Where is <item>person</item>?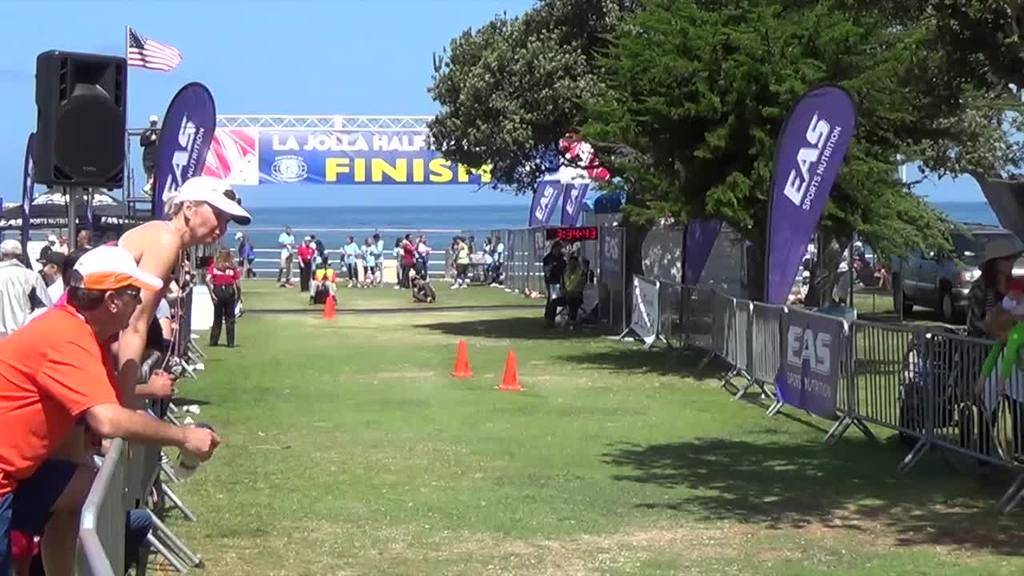
[x1=945, y1=238, x2=1023, y2=460].
